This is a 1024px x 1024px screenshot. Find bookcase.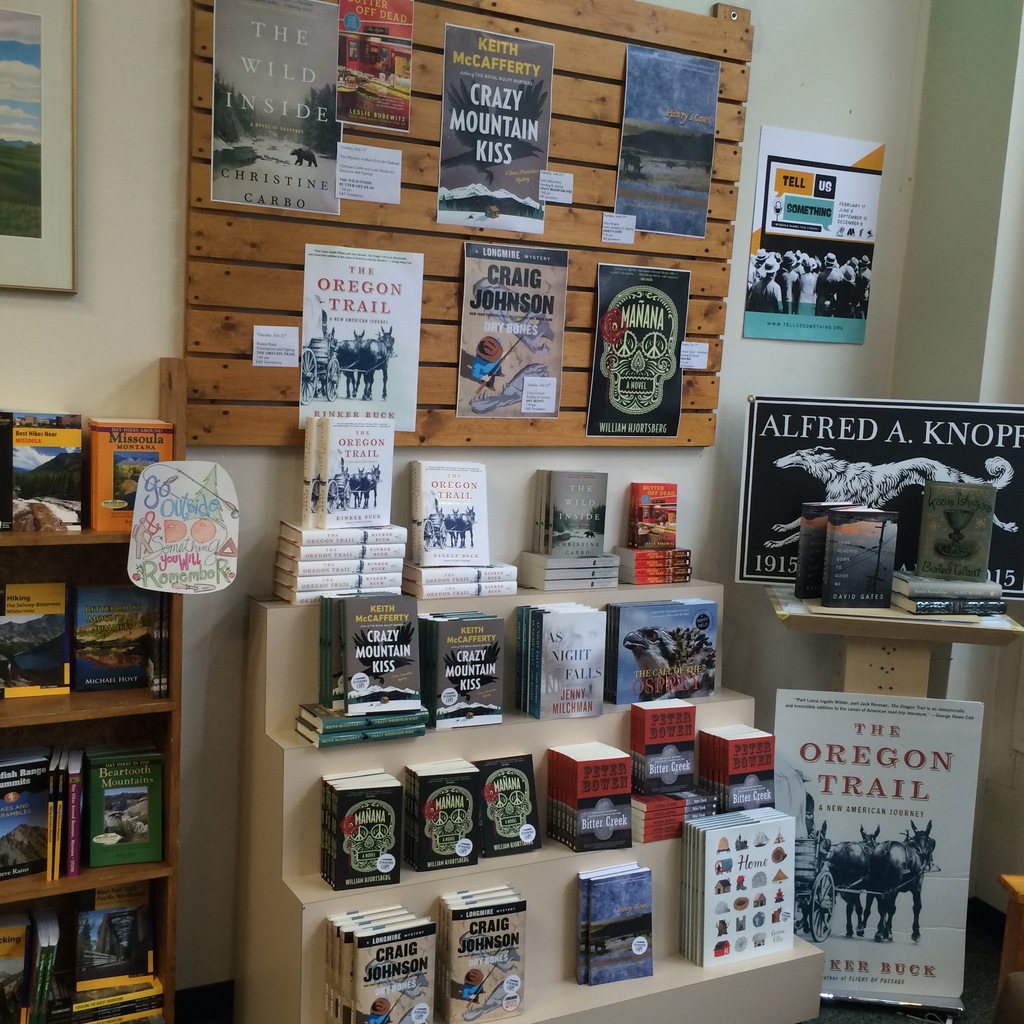
Bounding box: [244, 409, 827, 1023].
